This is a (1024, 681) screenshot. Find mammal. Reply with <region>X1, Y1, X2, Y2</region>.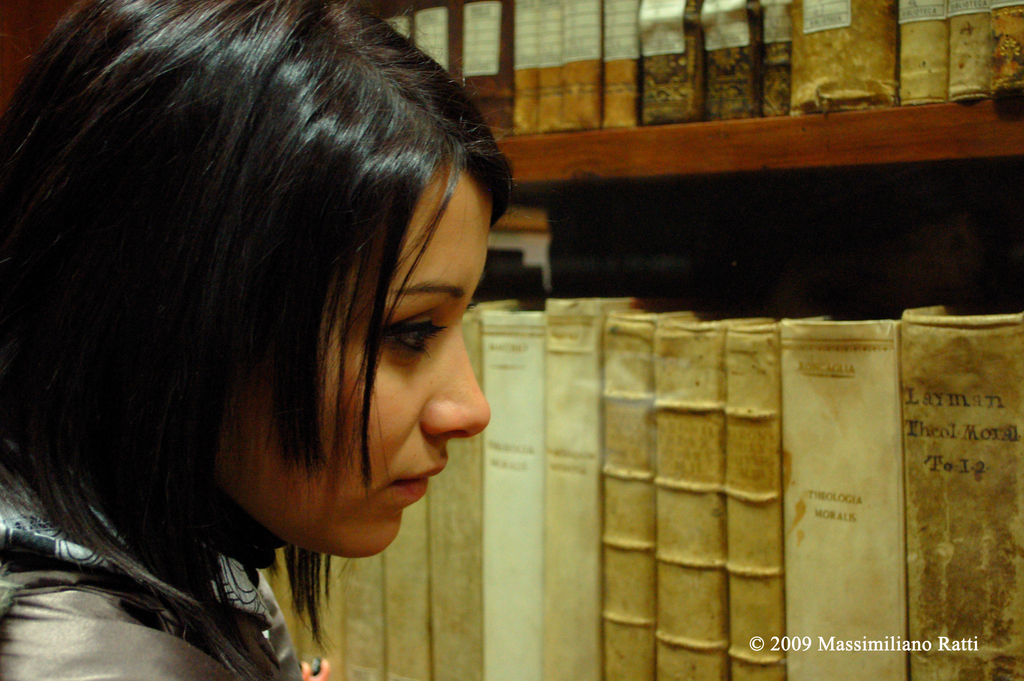
<region>0, 17, 563, 656</region>.
